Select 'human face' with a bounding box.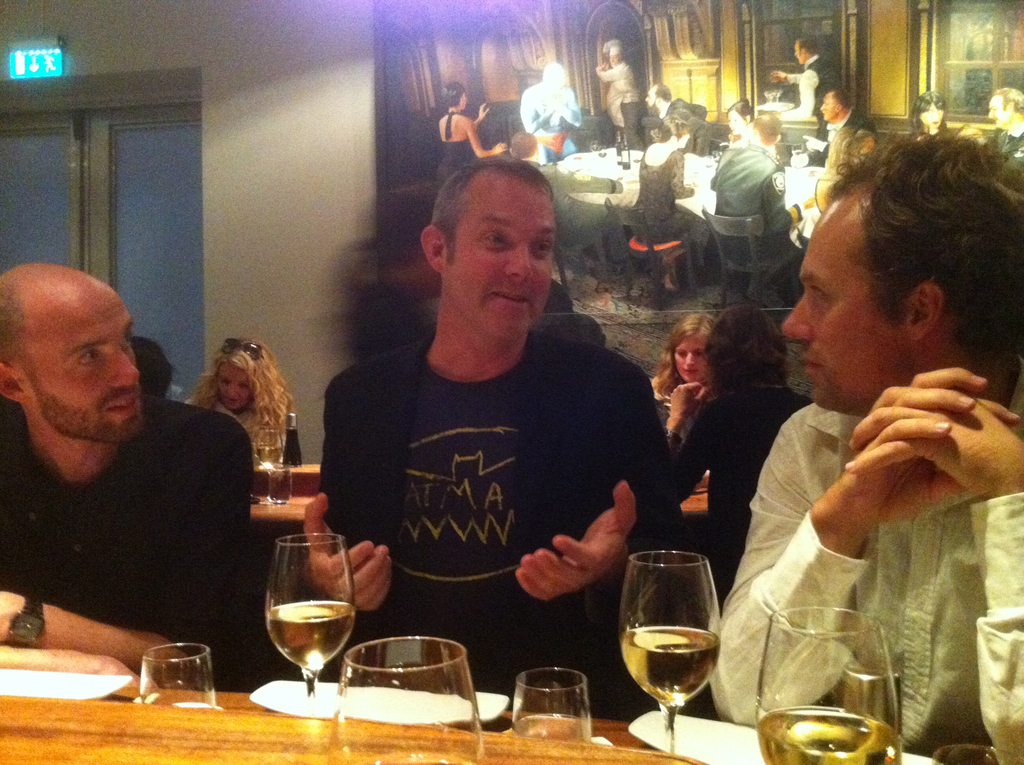
l=218, t=361, r=254, b=412.
